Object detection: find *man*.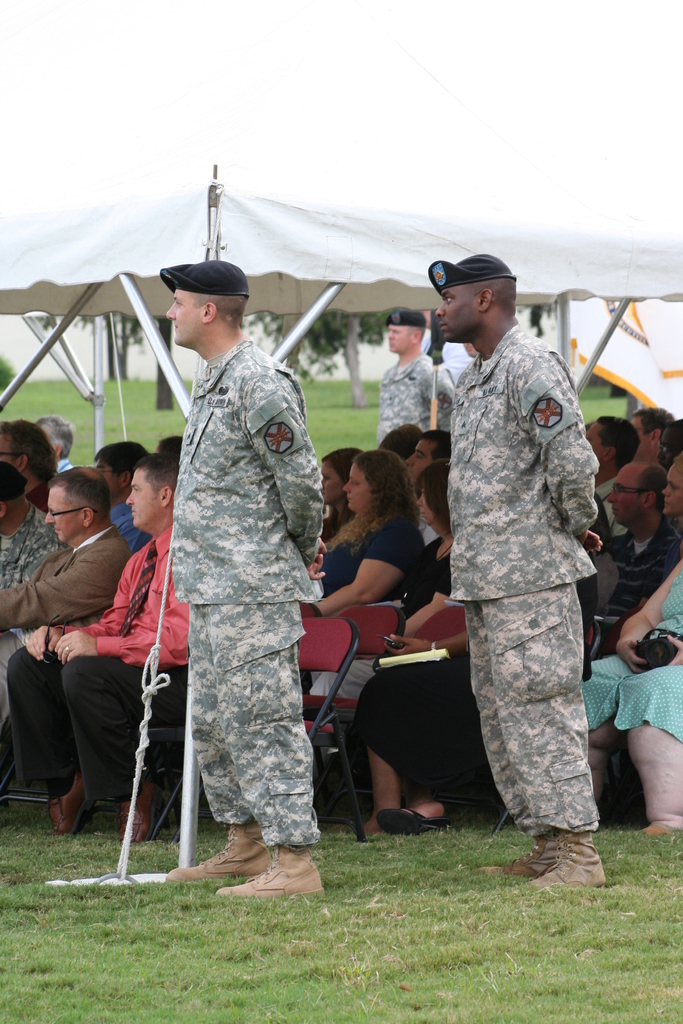
box=[424, 241, 620, 895].
